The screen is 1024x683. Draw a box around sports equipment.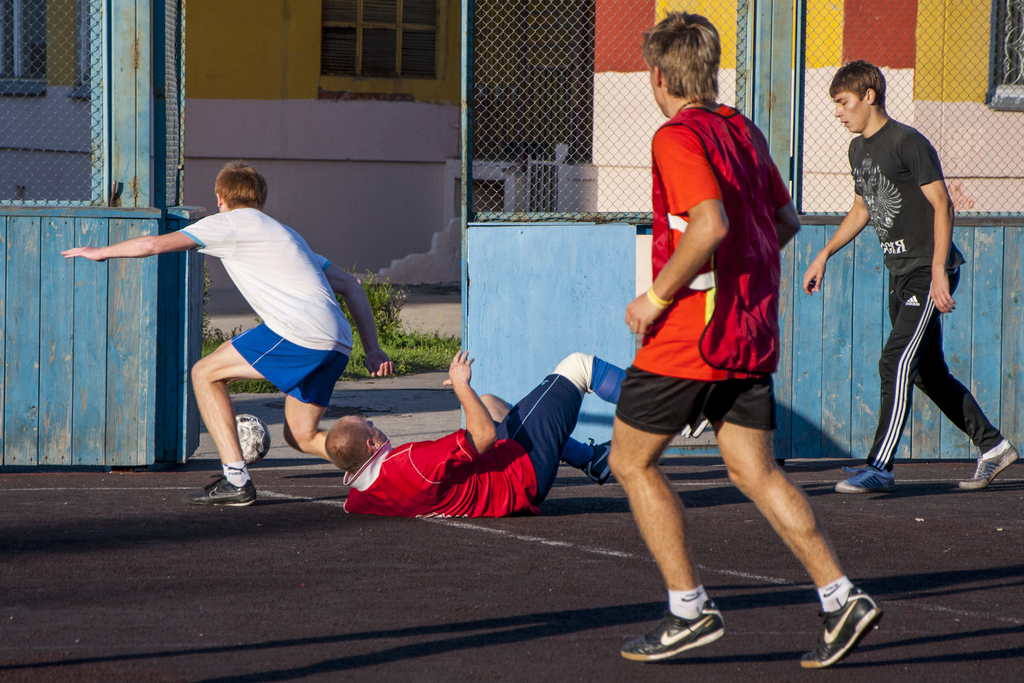
{"left": 615, "top": 601, "right": 726, "bottom": 664}.
